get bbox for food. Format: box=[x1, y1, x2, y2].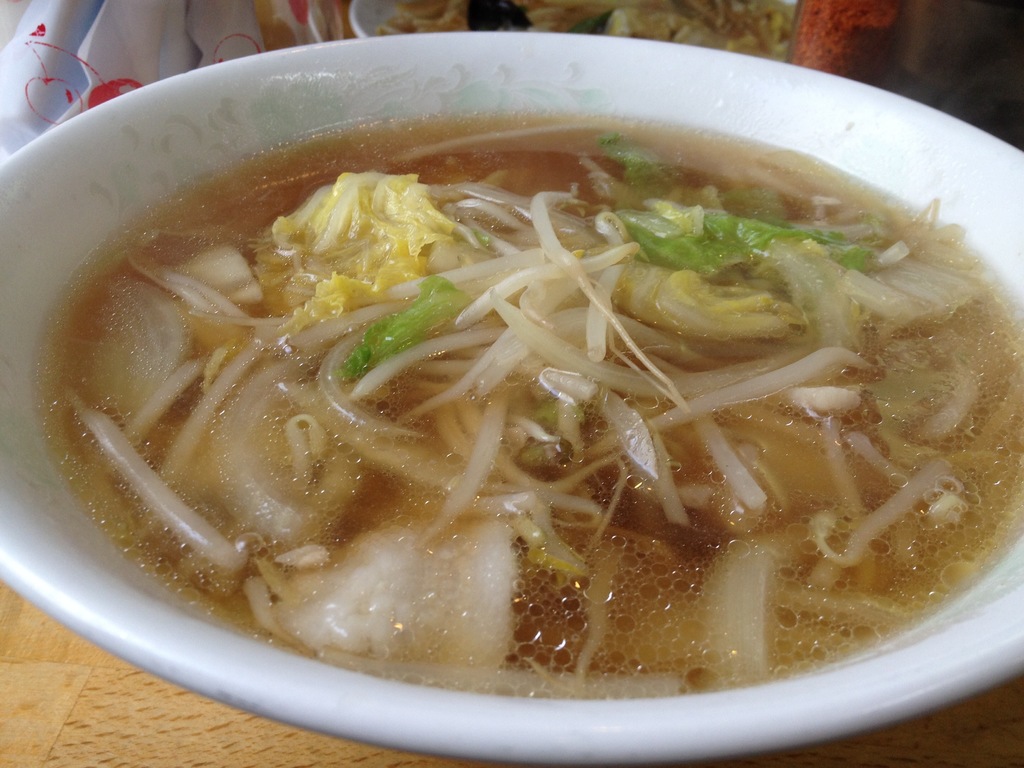
box=[71, 63, 1010, 691].
